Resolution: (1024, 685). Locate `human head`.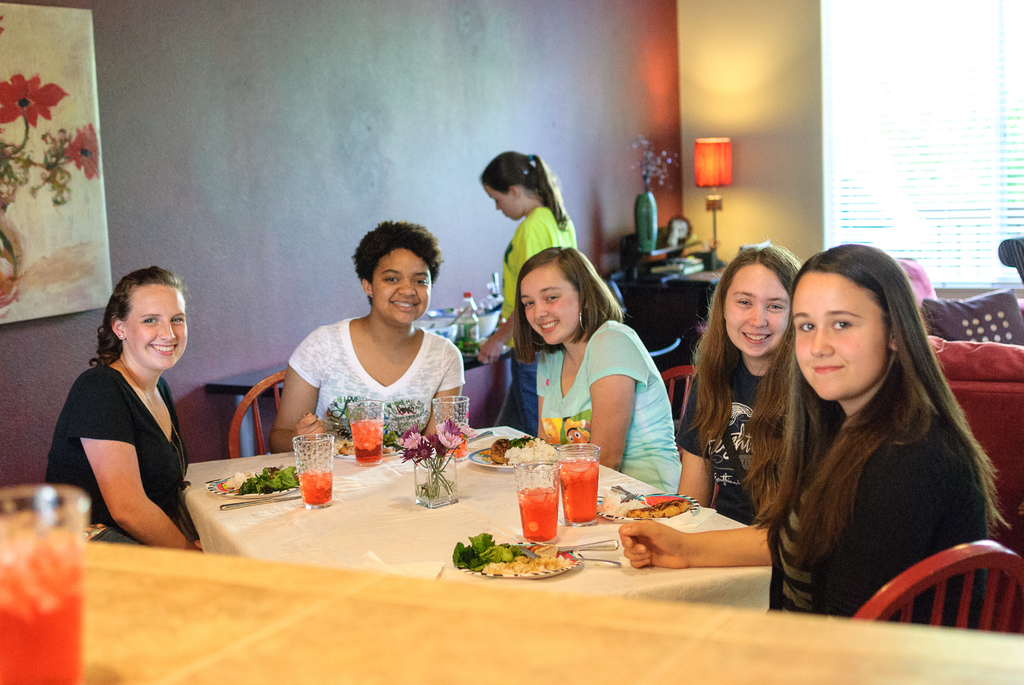
[x1=788, y1=243, x2=922, y2=398].
